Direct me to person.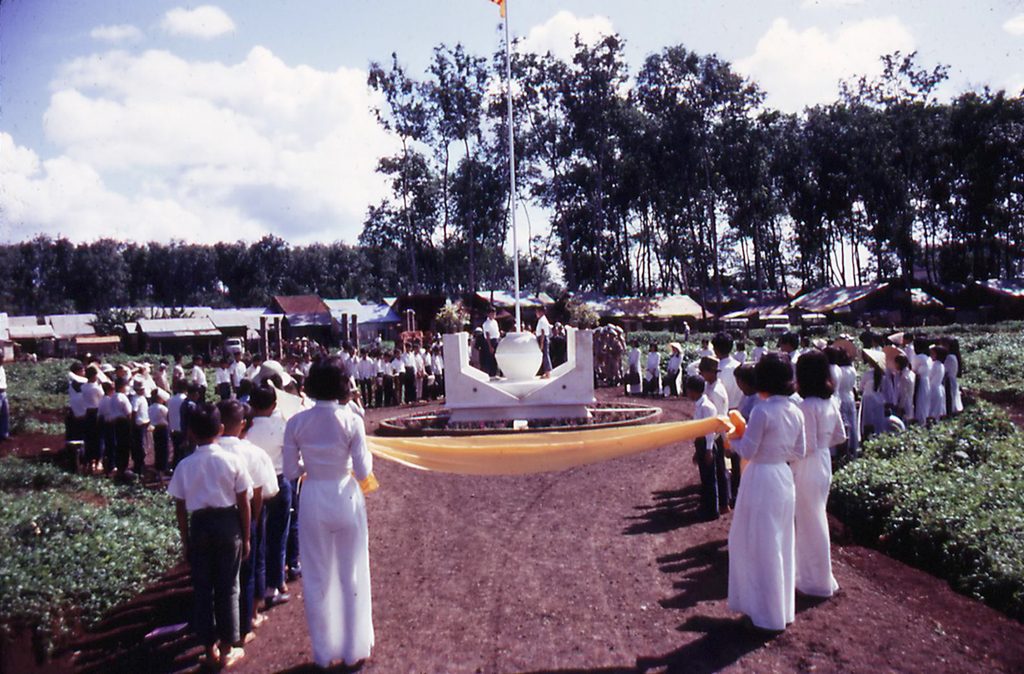
Direction: [941, 334, 963, 410].
